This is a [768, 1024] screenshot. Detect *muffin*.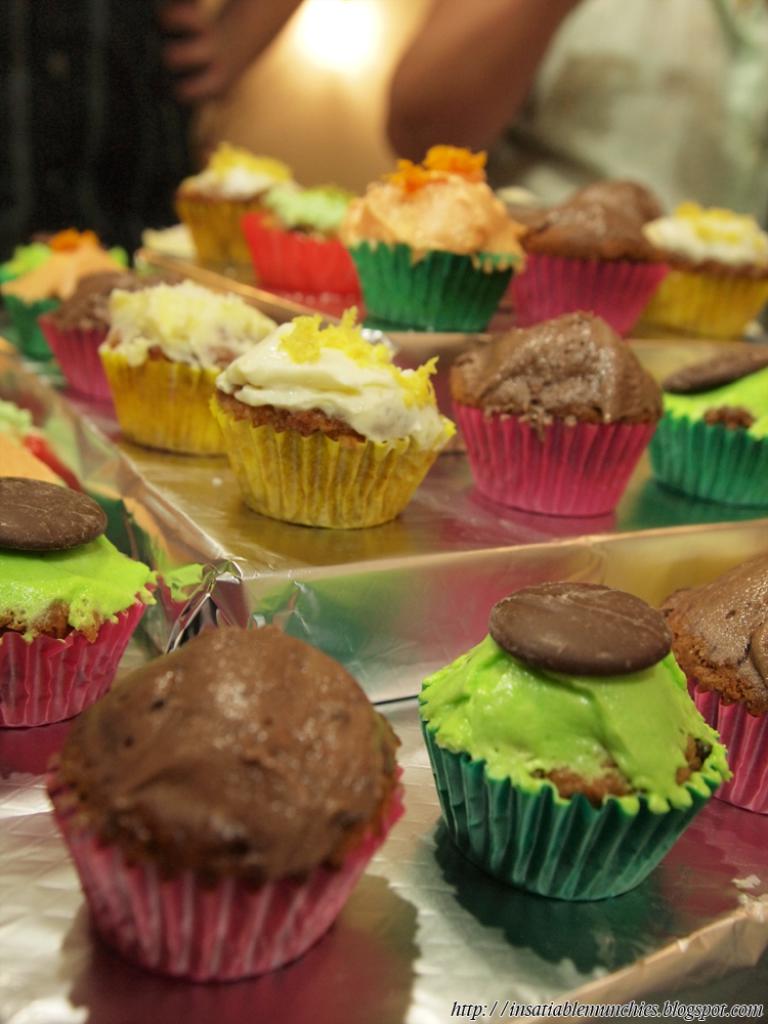
(412, 573, 735, 916).
